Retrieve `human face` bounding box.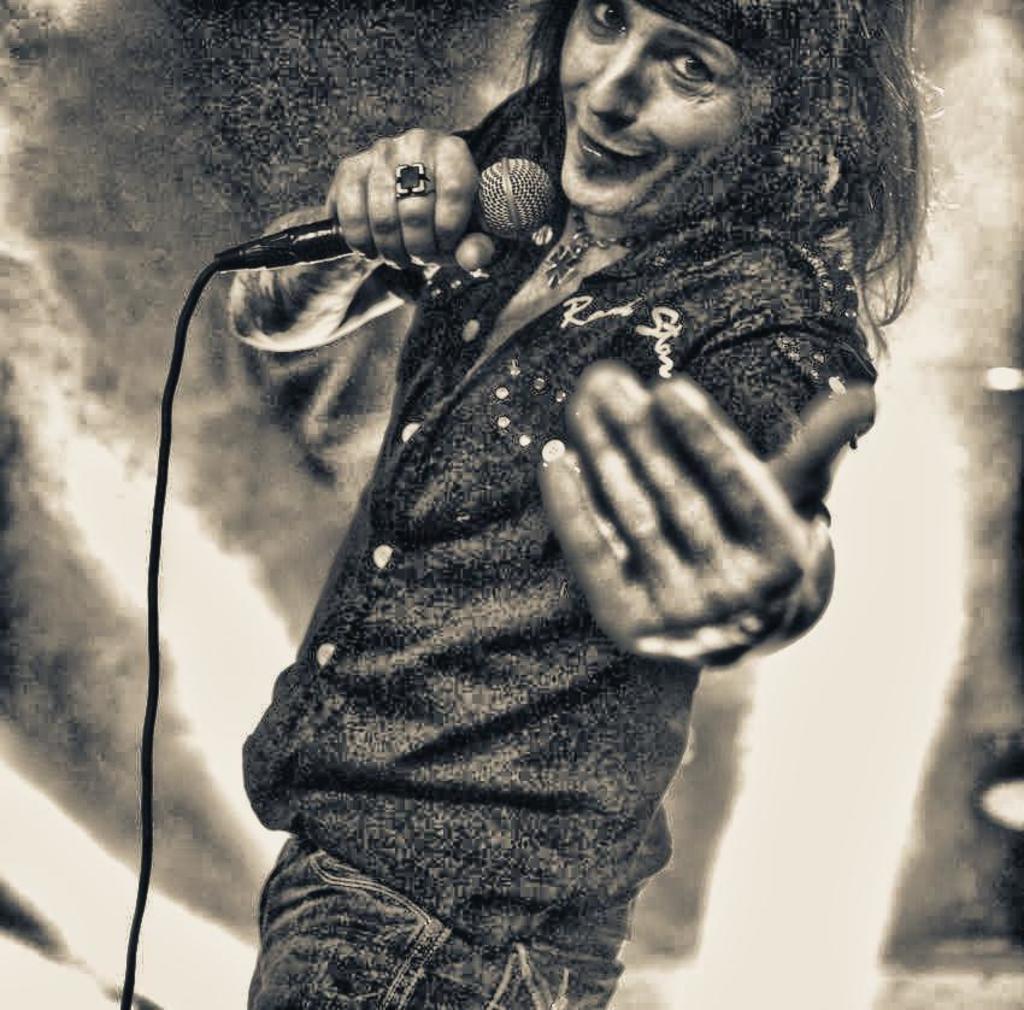
Bounding box: (x1=557, y1=0, x2=759, y2=219).
